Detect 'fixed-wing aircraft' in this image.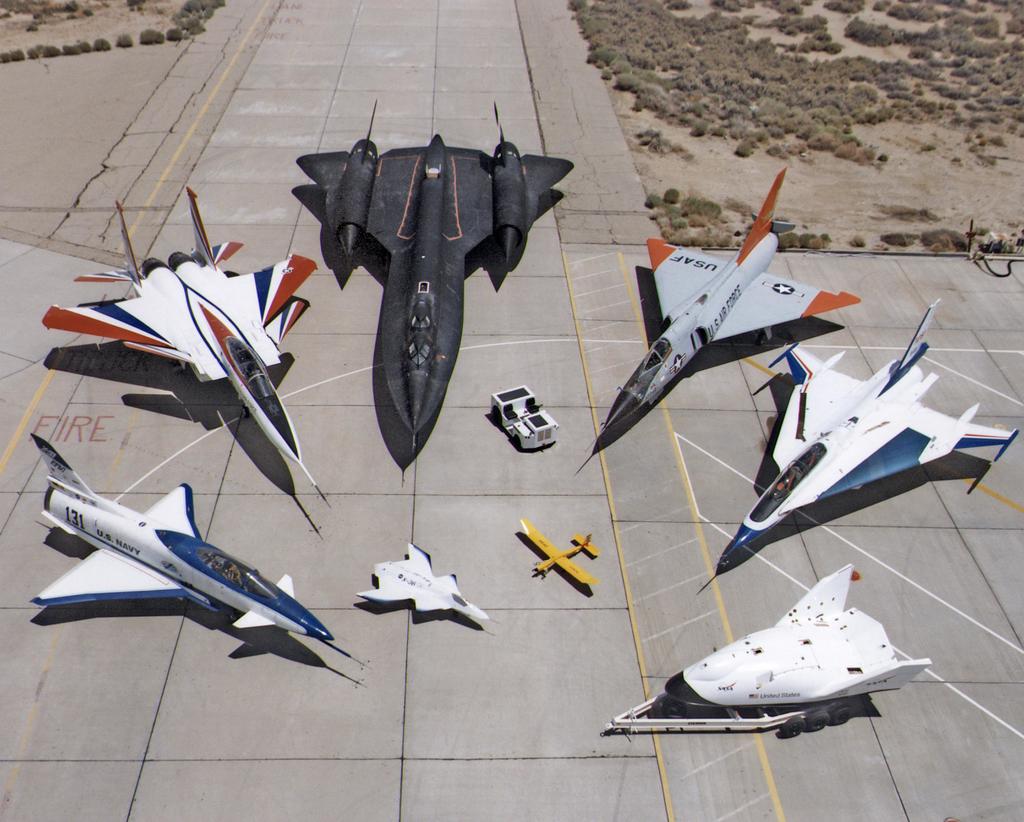
Detection: bbox=[657, 552, 936, 717].
